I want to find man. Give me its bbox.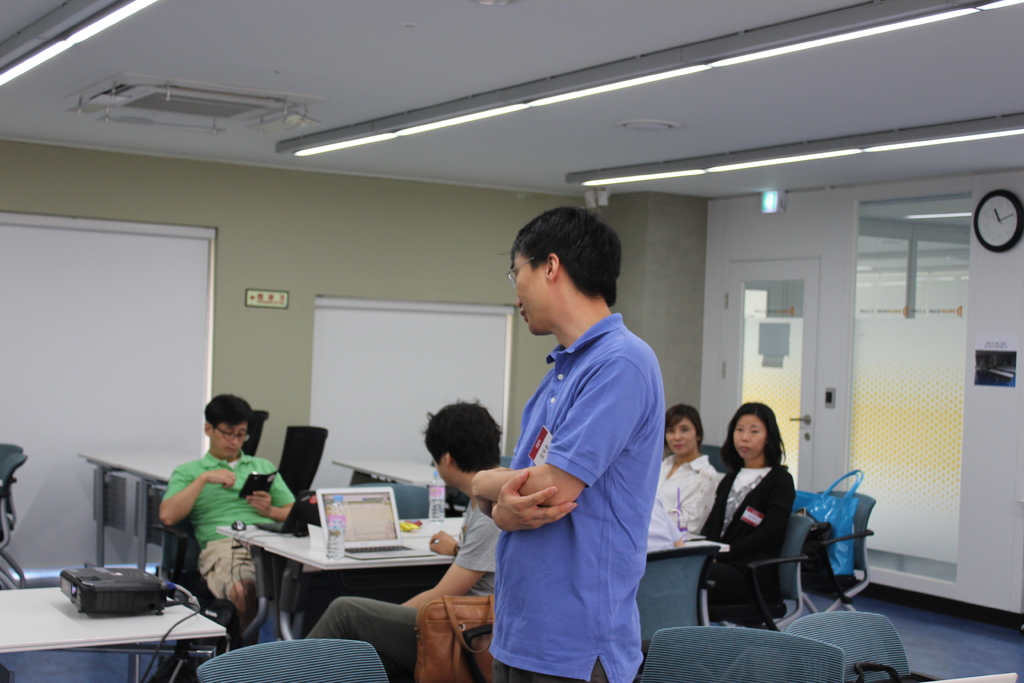
bbox=(304, 395, 514, 682).
